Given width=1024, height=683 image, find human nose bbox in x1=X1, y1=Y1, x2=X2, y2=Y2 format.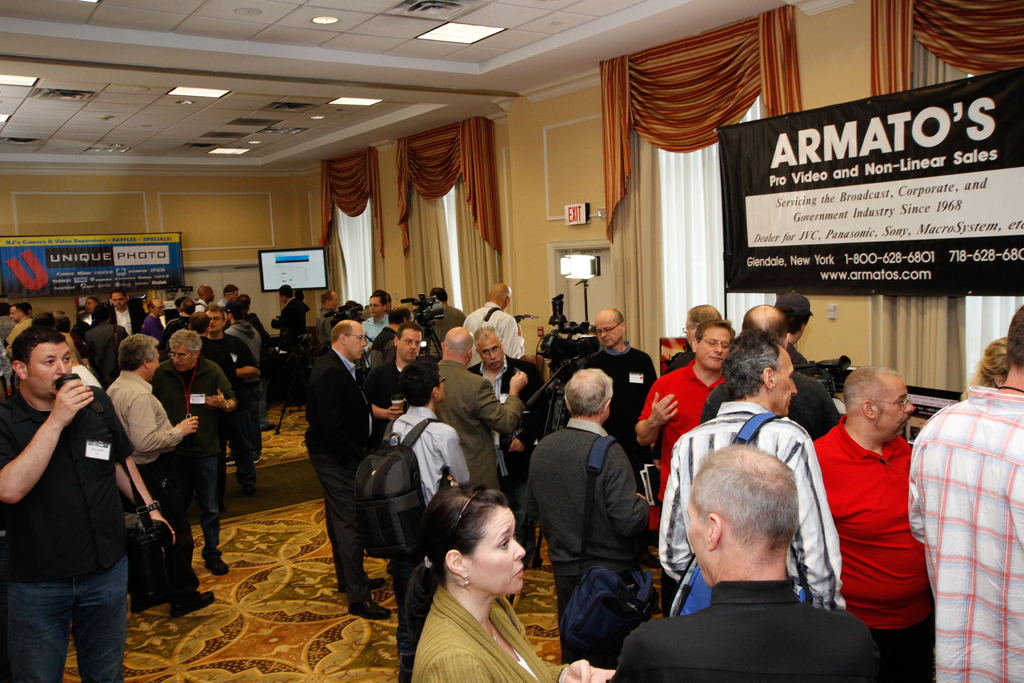
x1=490, y1=352, x2=496, y2=358.
